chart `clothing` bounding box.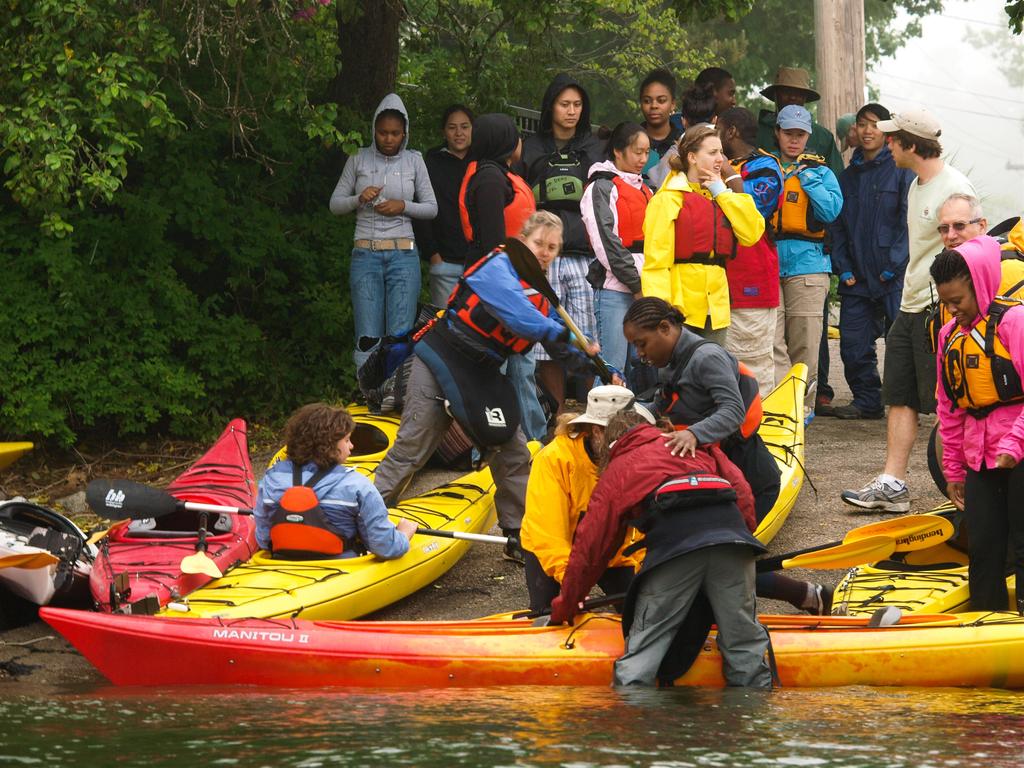
Charted: region(826, 141, 915, 415).
